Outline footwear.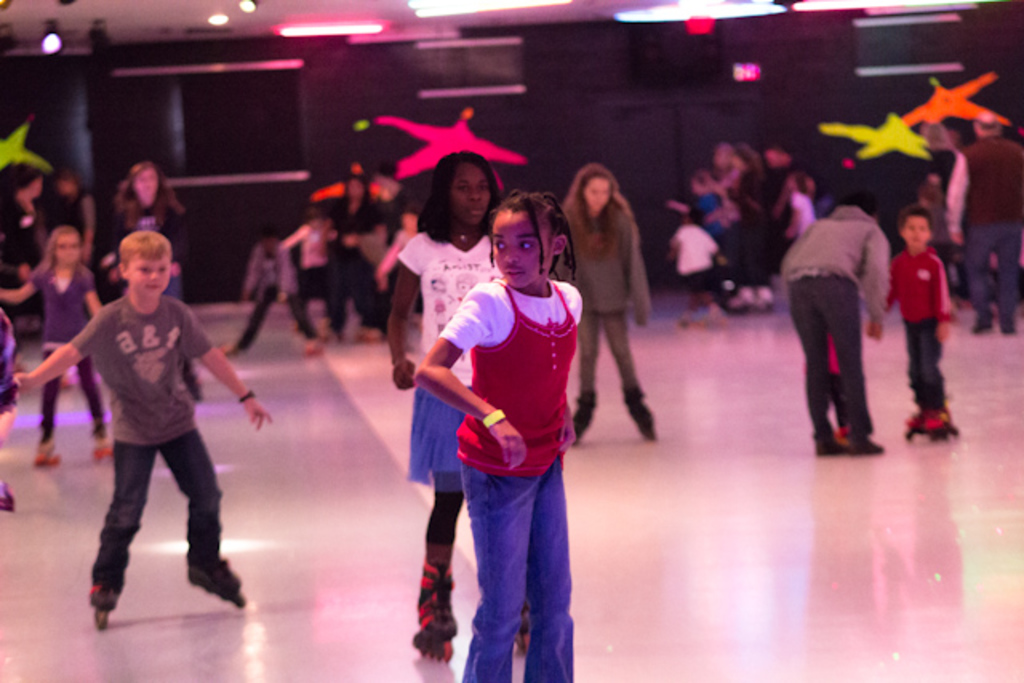
Outline: bbox=(416, 566, 470, 641).
